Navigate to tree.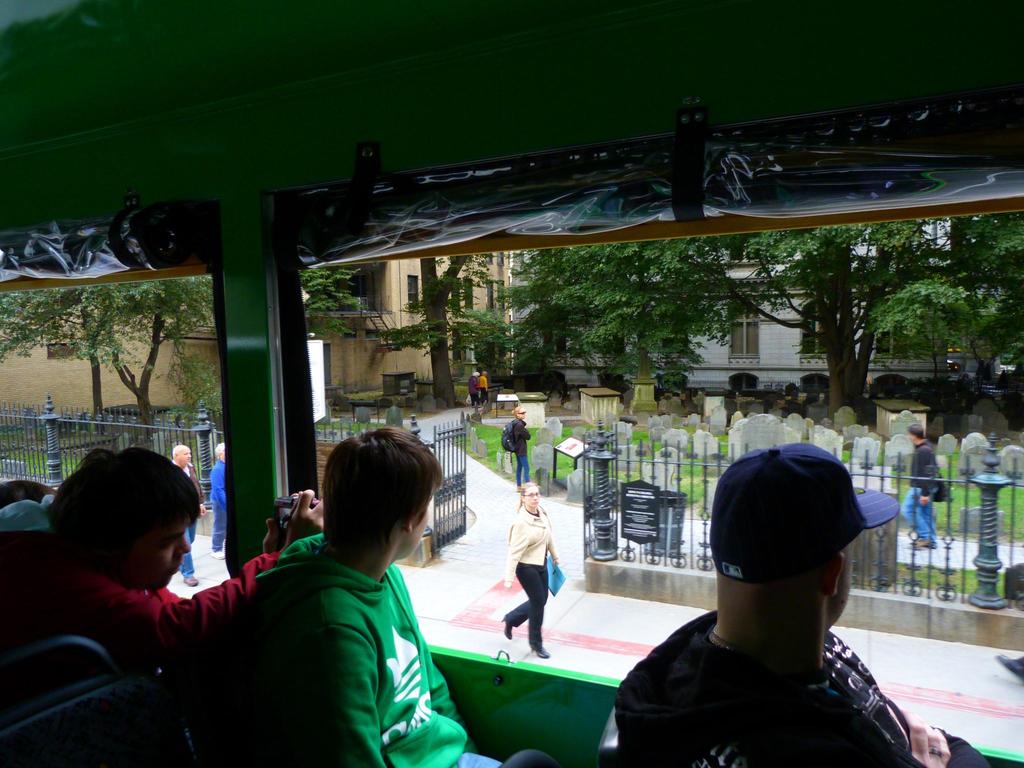
Navigation target: bbox=(420, 257, 469, 410).
